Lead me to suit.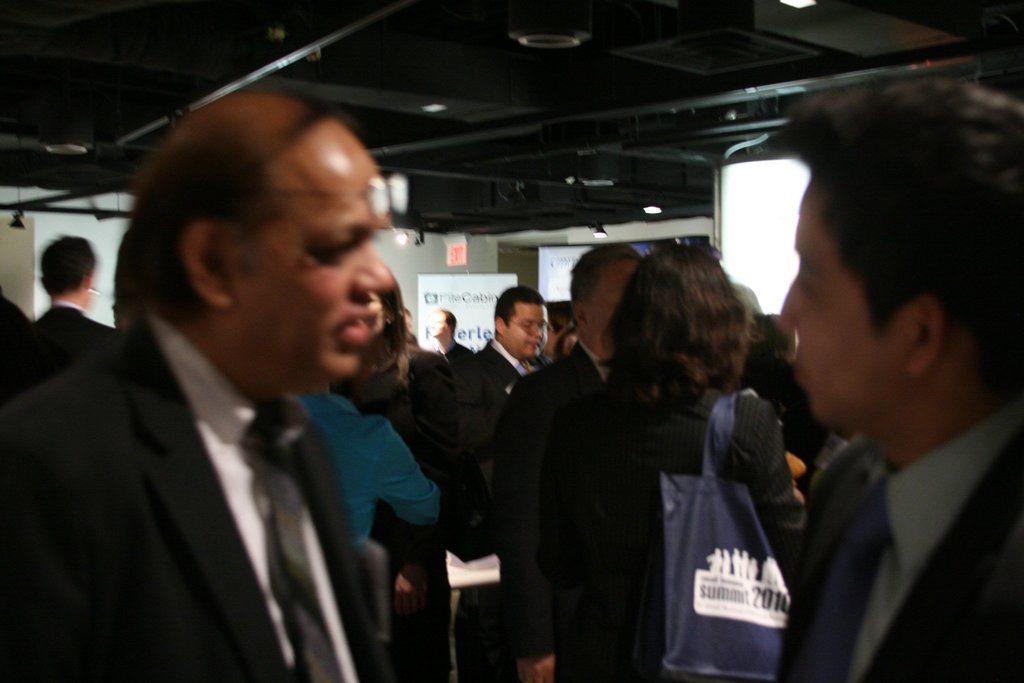
Lead to <region>785, 395, 1023, 682</region>.
